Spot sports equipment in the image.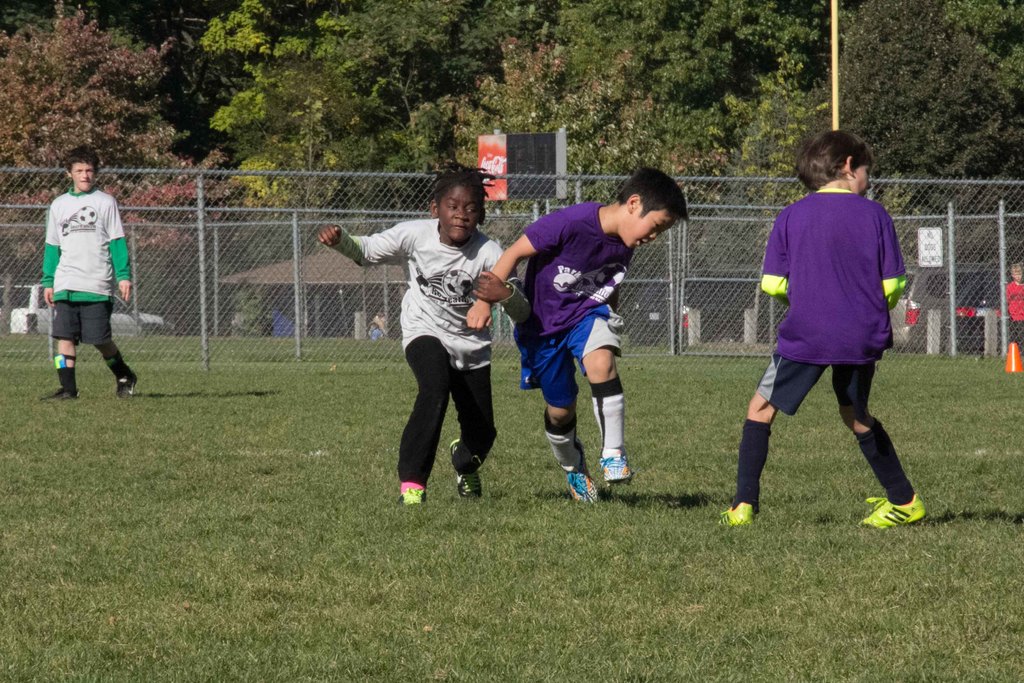
sports equipment found at [left=724, top=499, right=756, bottom=531].
